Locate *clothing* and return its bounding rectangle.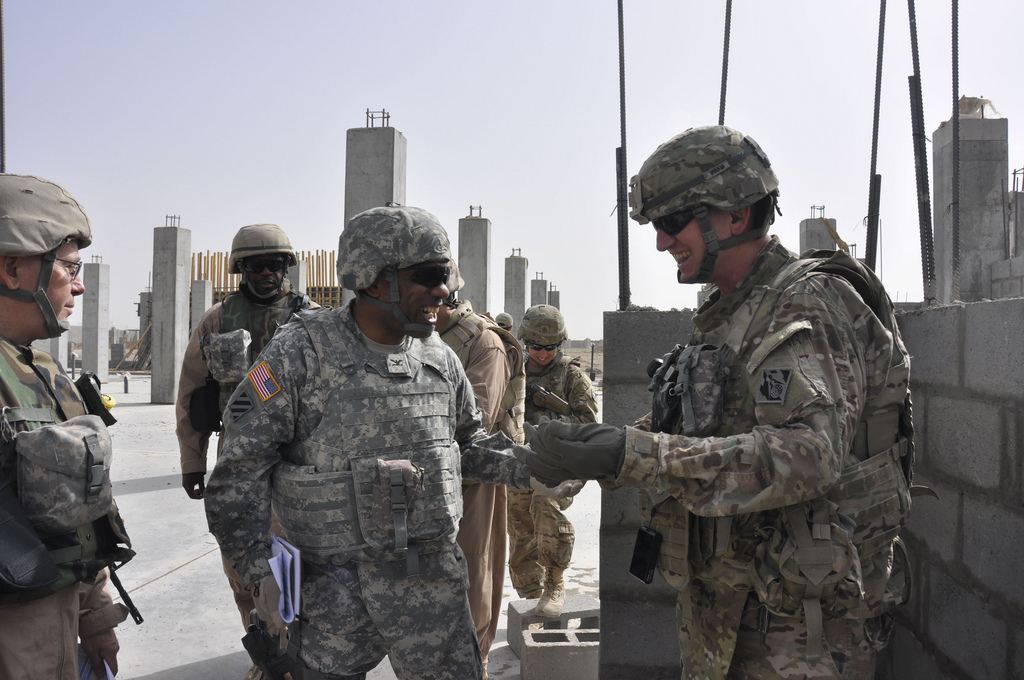
rect(599, 230, 937, 679).
